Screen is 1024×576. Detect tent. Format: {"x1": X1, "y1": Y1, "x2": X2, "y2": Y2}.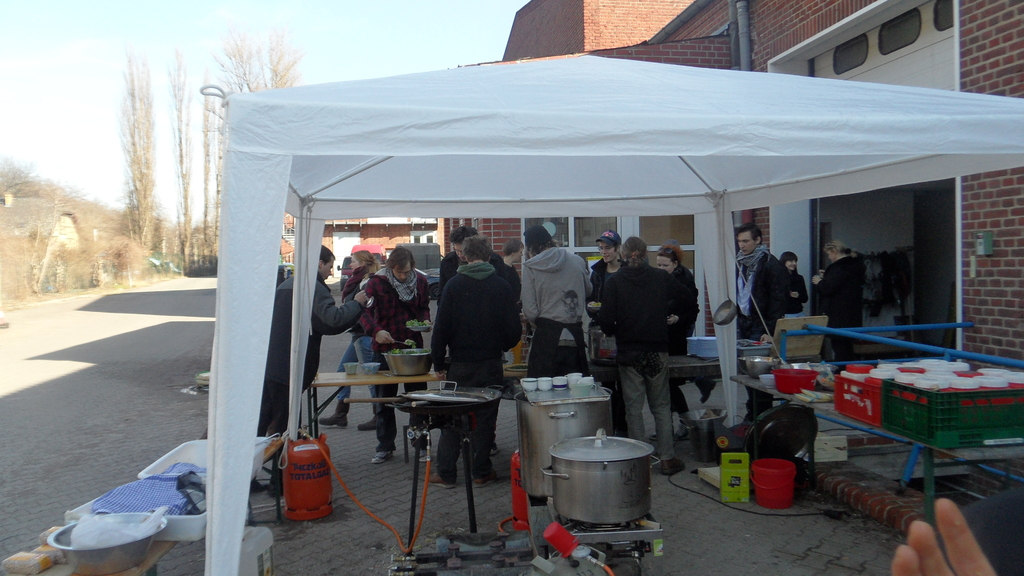
{"x1": 147, "y1": 0, "x2": 980, "y2": 532}.
